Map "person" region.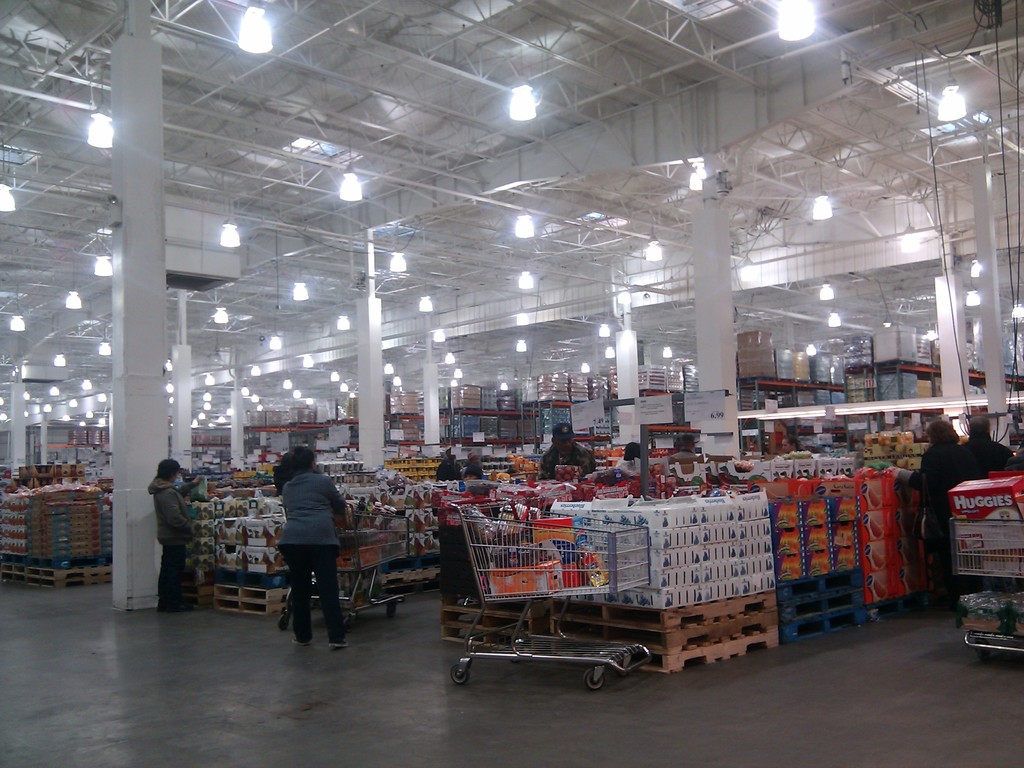
Mapped to bbox=(537, 424, 599, 481).
